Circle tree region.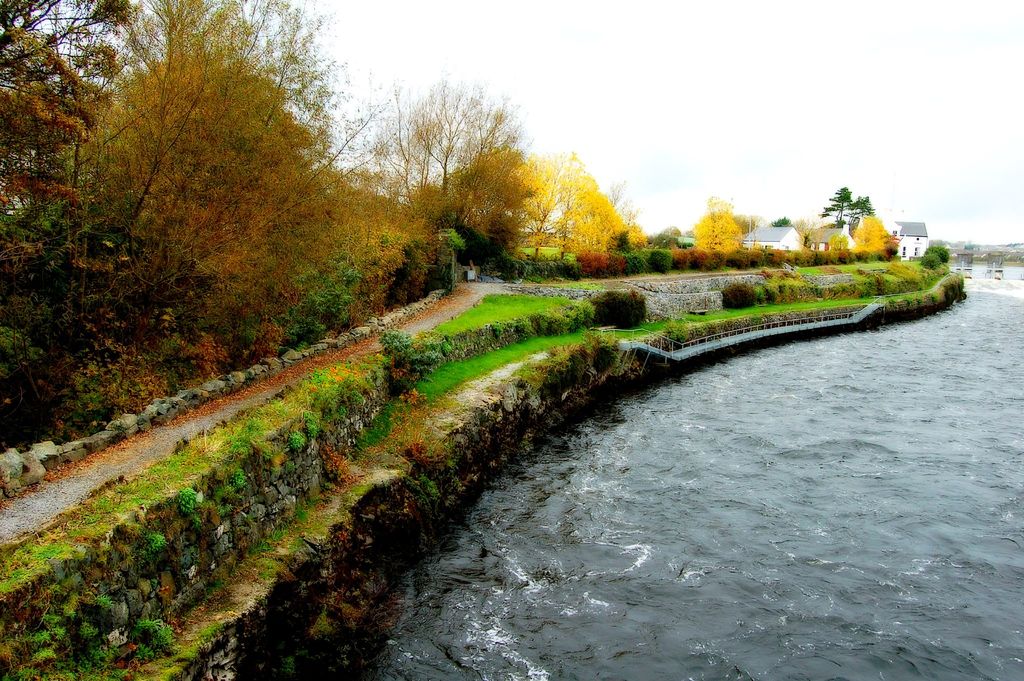
Region: rect(853, 191, 878, 224).
